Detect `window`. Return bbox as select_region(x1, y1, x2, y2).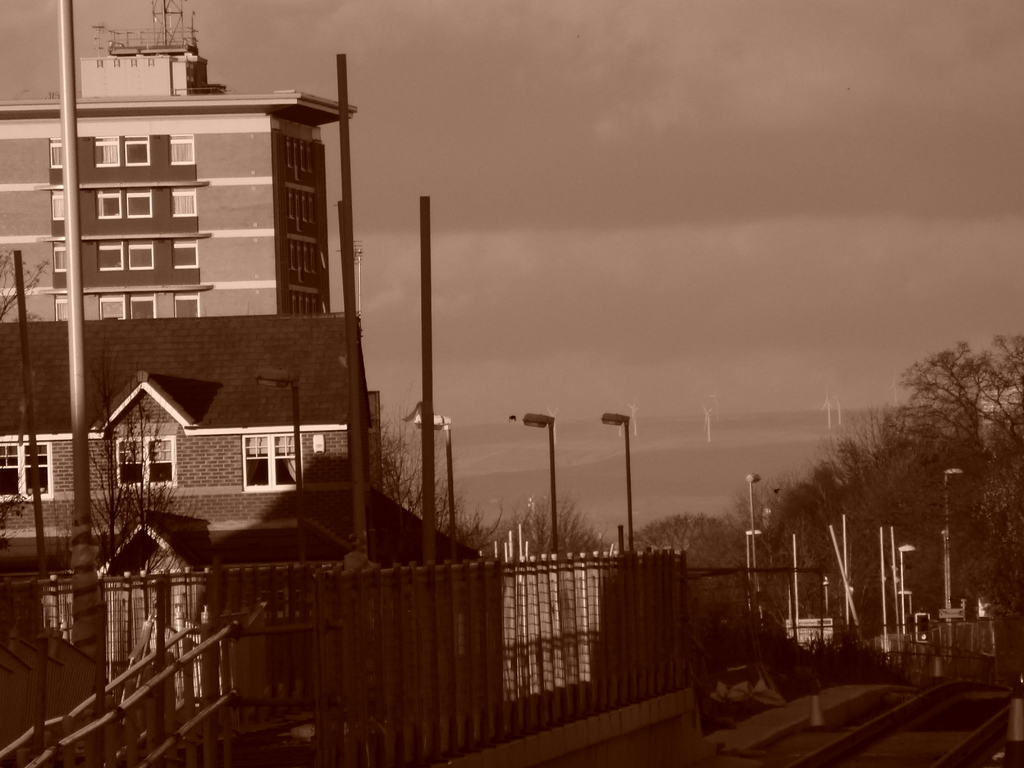
select_region(47, 135, 62, 170).
